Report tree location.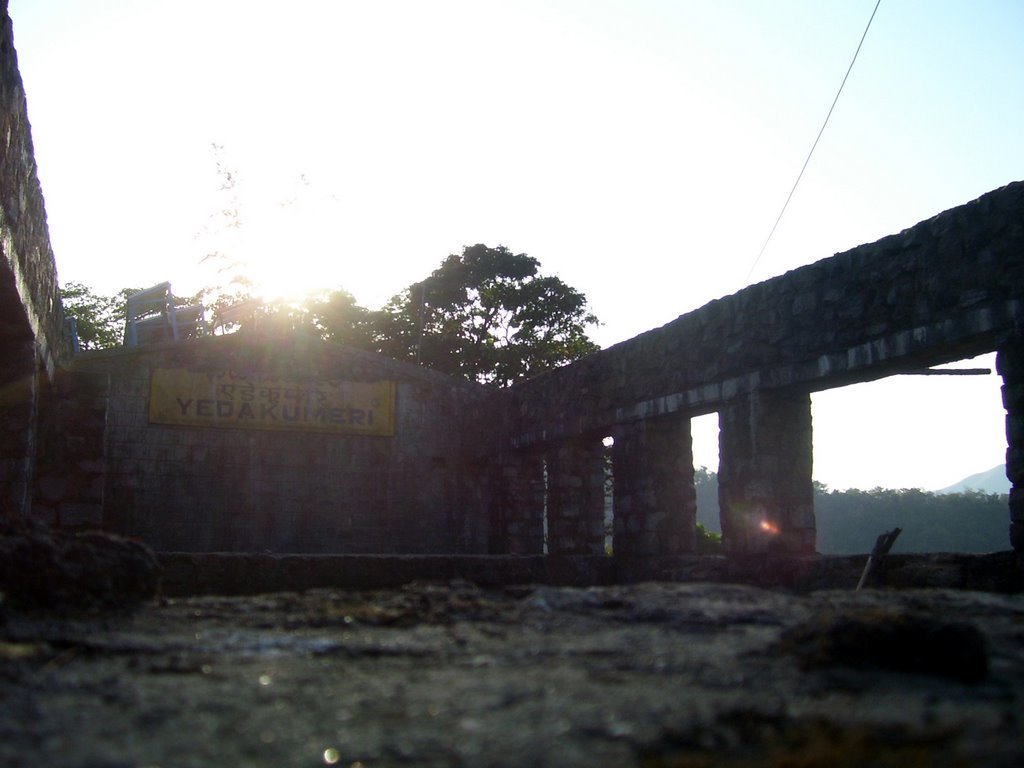
Report: select_region(202, 281, 336, 340).
